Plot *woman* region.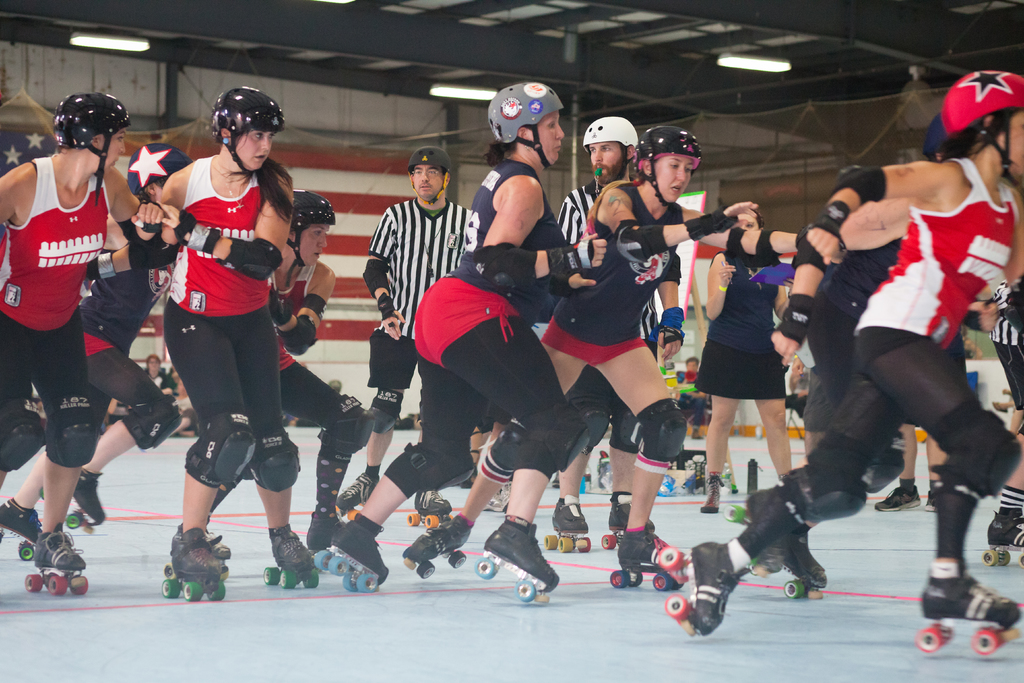
Plotted at 161:82:317:584.
